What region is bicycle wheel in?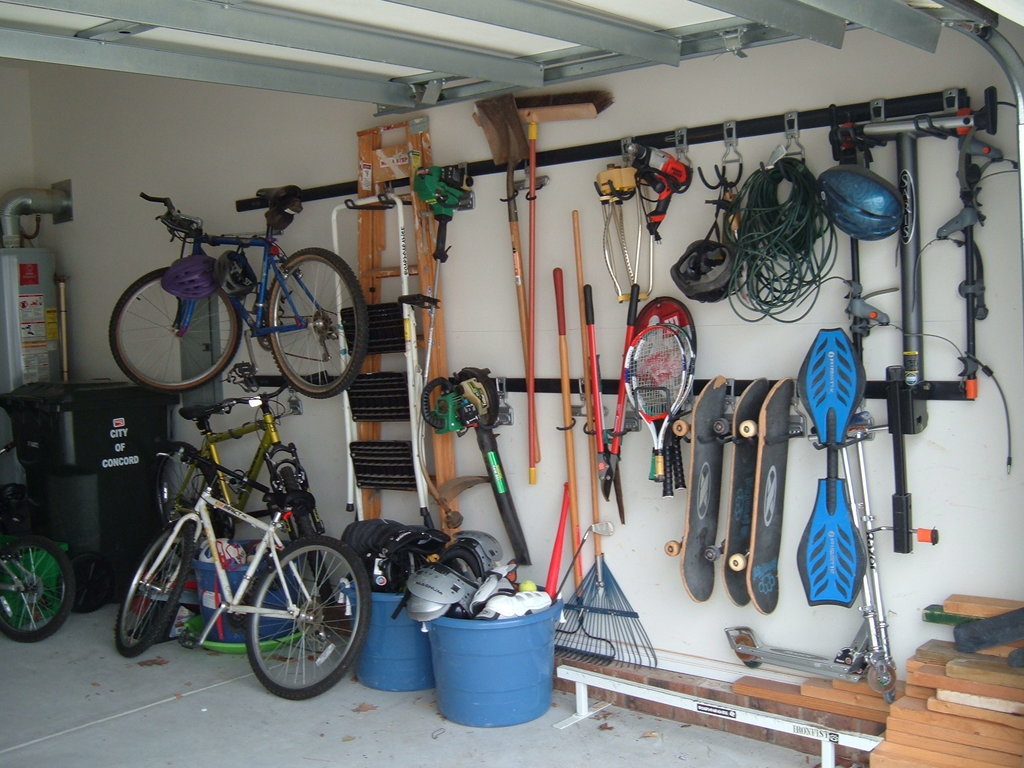
276 458 338 623.
